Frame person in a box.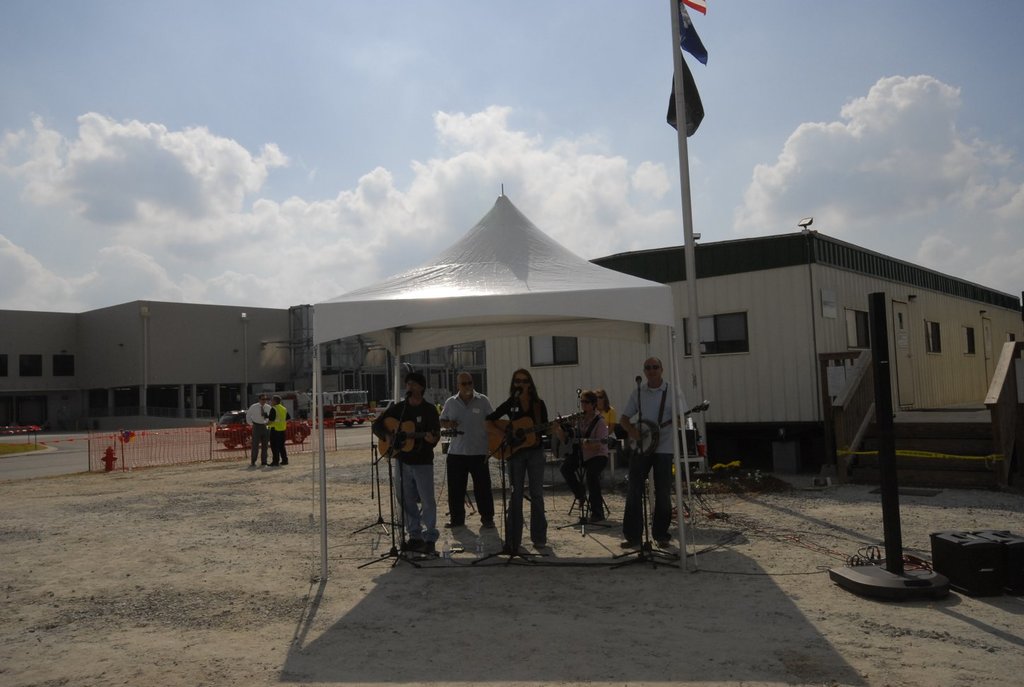
detection(550, 390, 610, 527).
